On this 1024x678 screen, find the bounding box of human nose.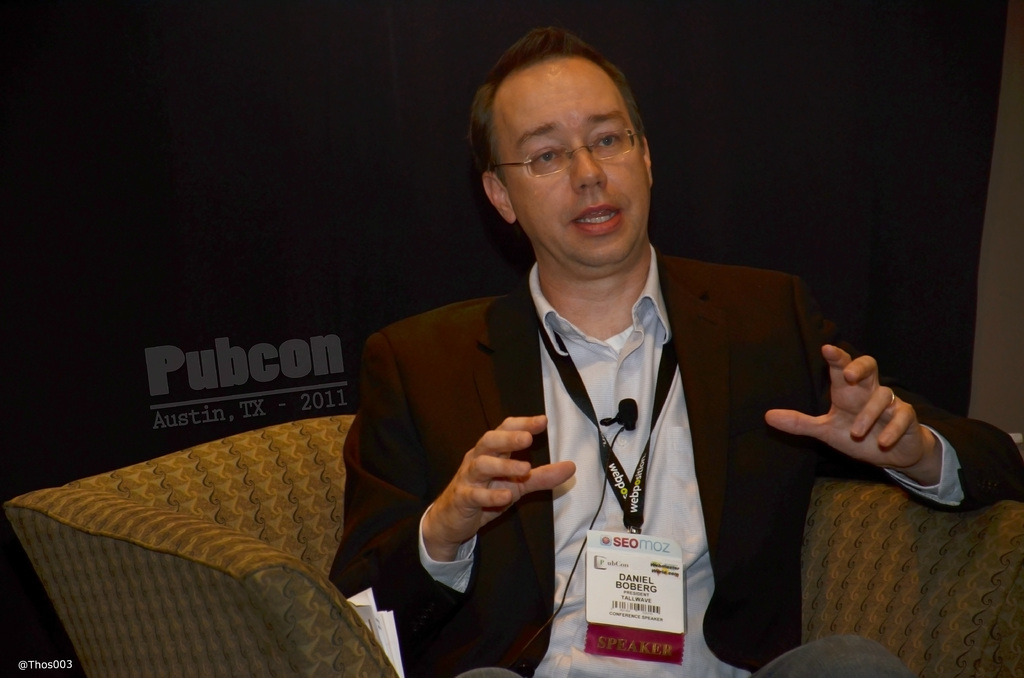
Bounding box: (x1=568, y1=137, x2=610, y2=195).
